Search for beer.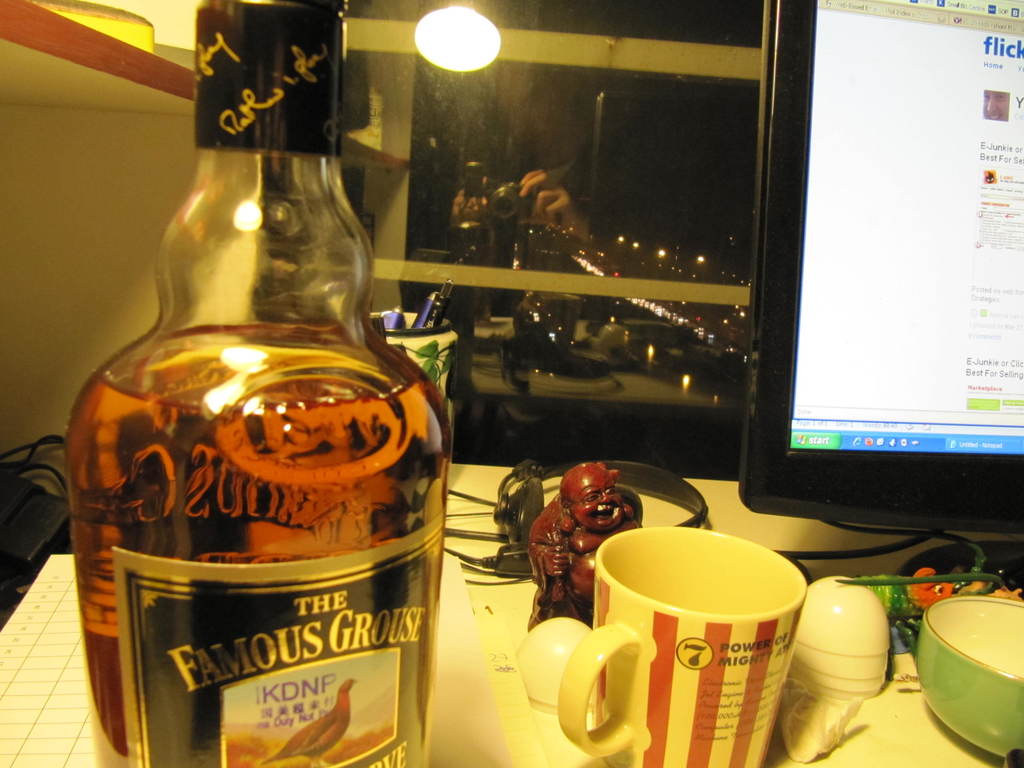
Found at (x1=54, y1=0, x2=438, y2=767).
